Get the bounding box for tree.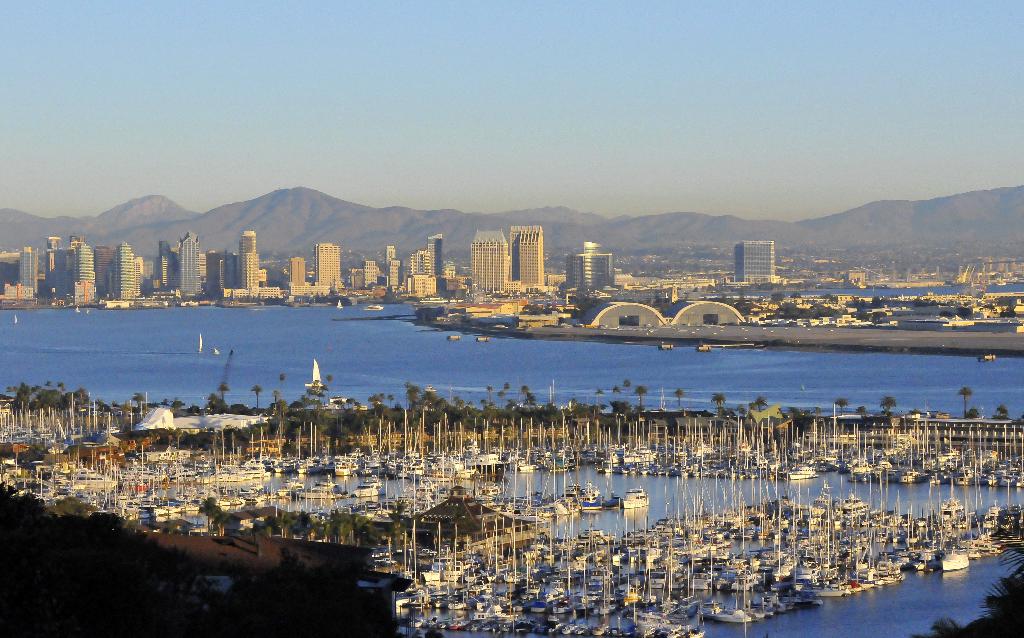
box=[502, 383, 512, 409].
